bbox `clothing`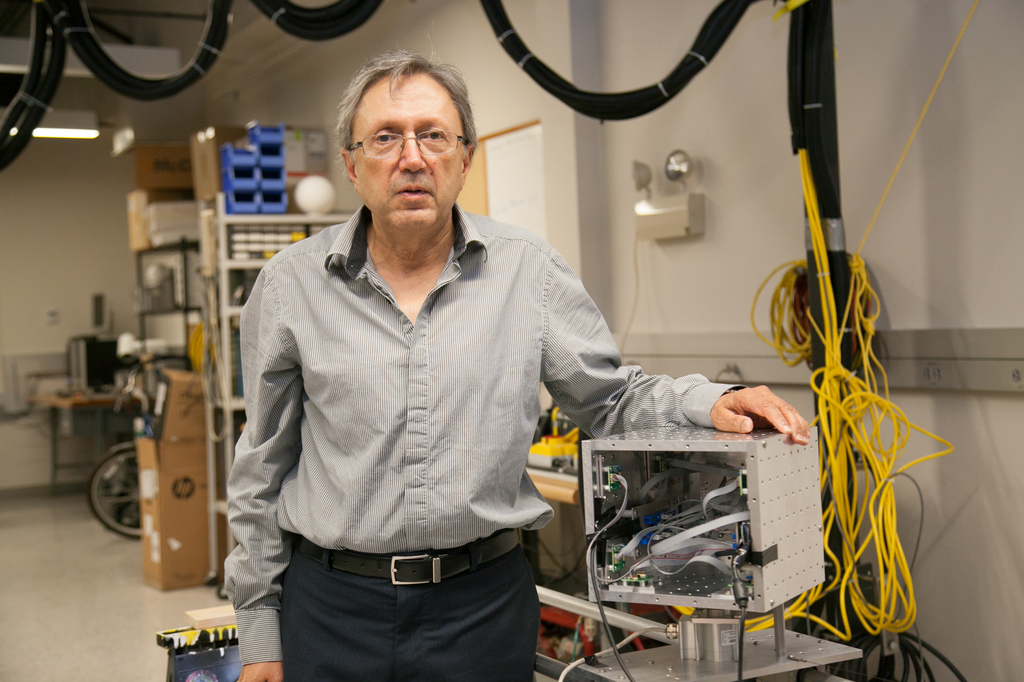
[224, 201, 753, 681]
